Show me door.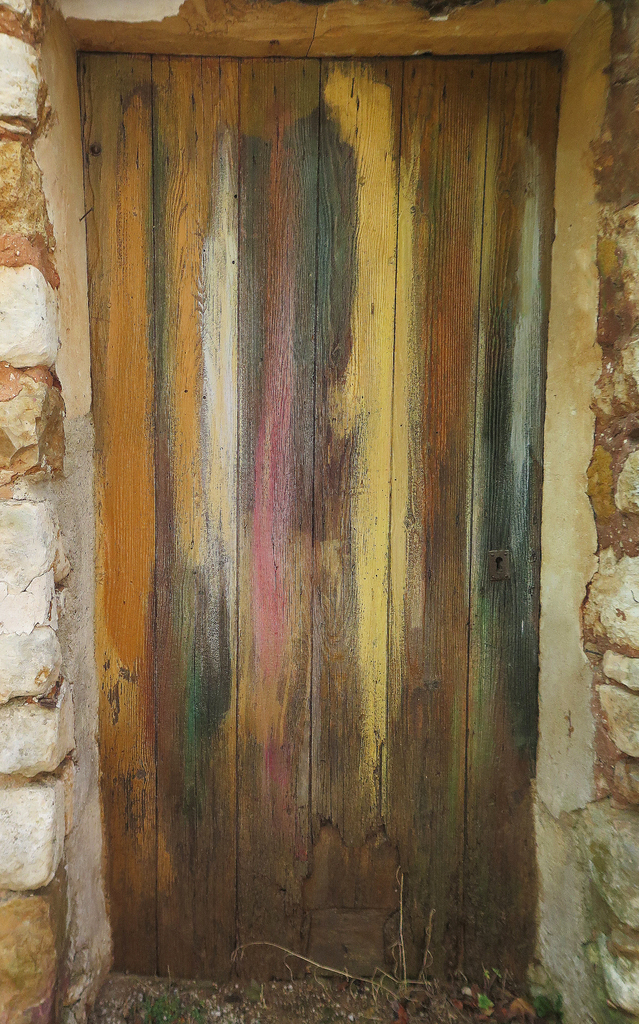
door is here: <bbox>77, 43, 565, 996</bbox>.
